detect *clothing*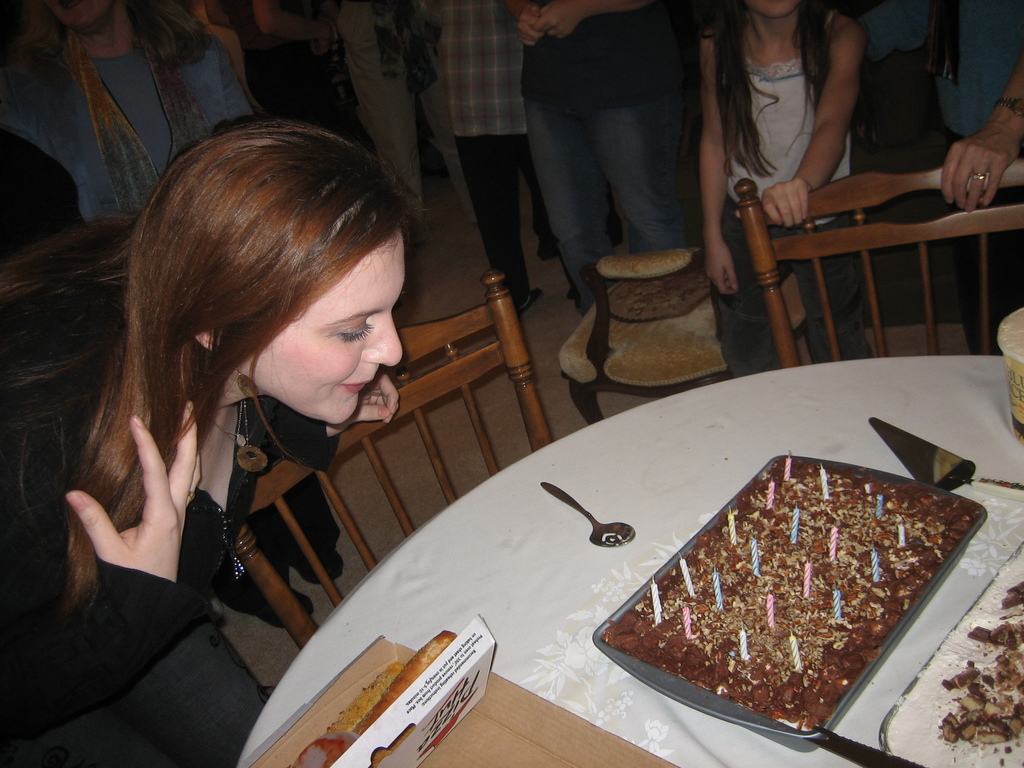
select_region(706, 15, 872, 354)
